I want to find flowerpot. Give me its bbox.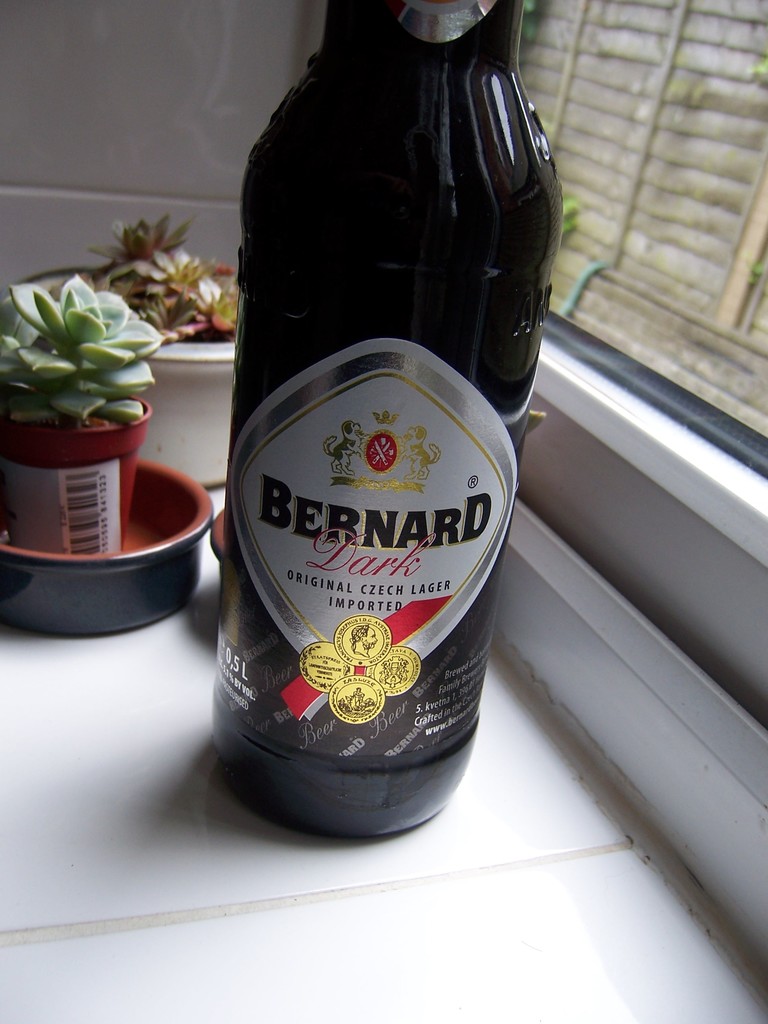
[83,295,244,487].
